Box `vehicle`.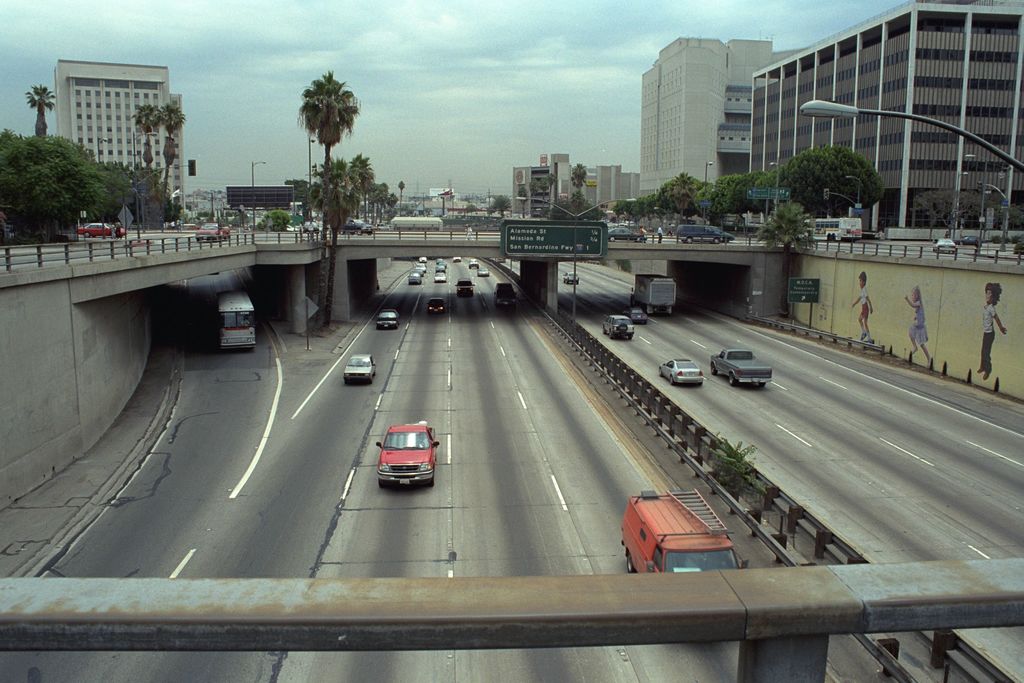
region(336, 215, 376, 235).
